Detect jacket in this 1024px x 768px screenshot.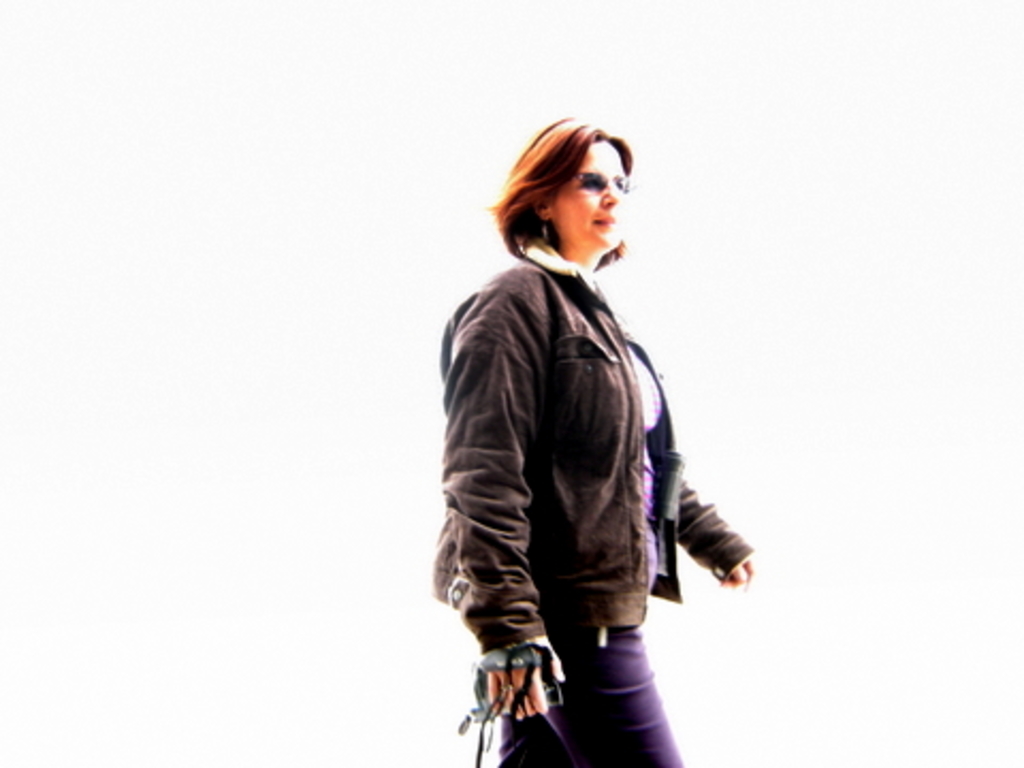
Detection: (x1=457, y1=215, x2=693, y2=636).
